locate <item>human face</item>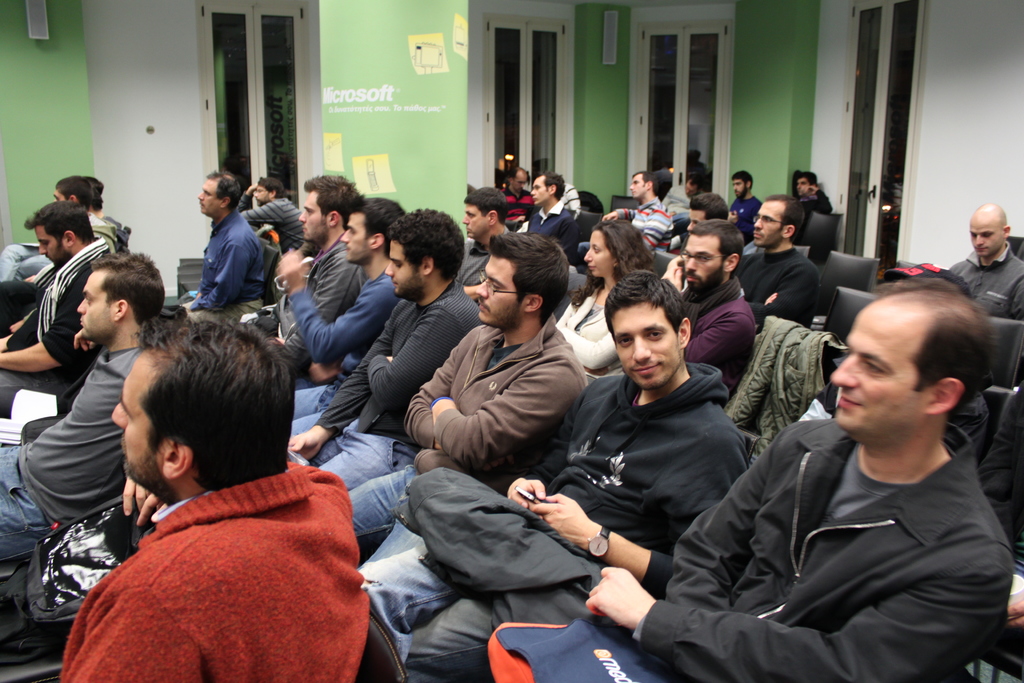
<box>835,305,927,425</box>
